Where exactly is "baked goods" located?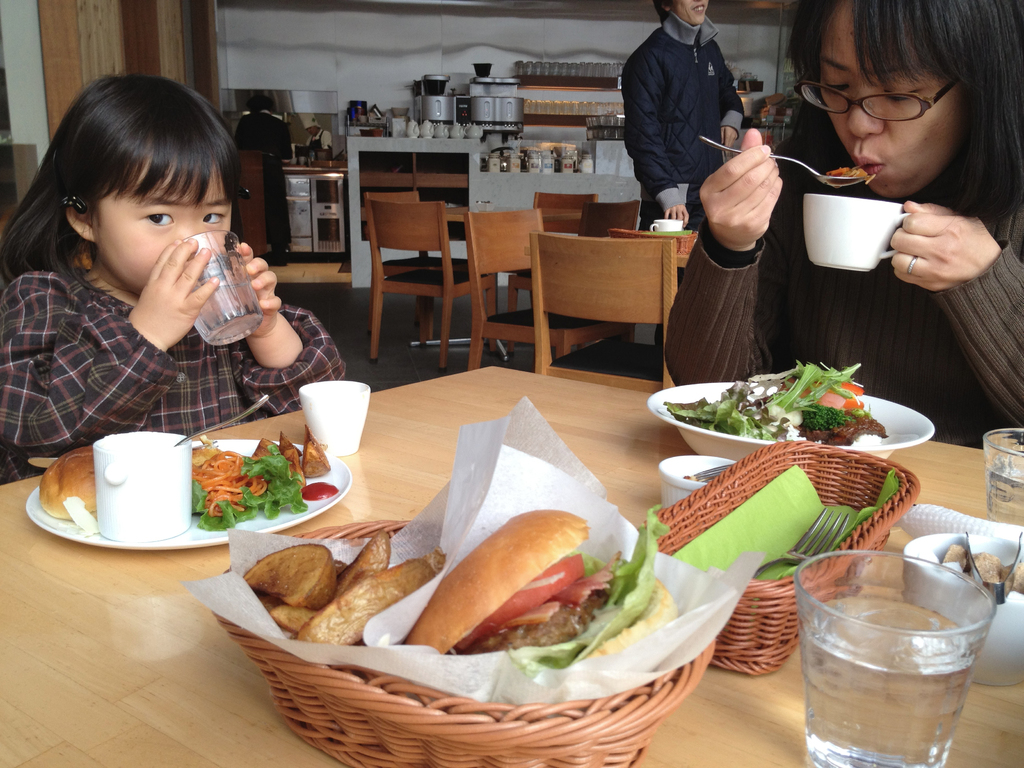
Its bounding box is <region>33, 443, 96, 516</region>.
